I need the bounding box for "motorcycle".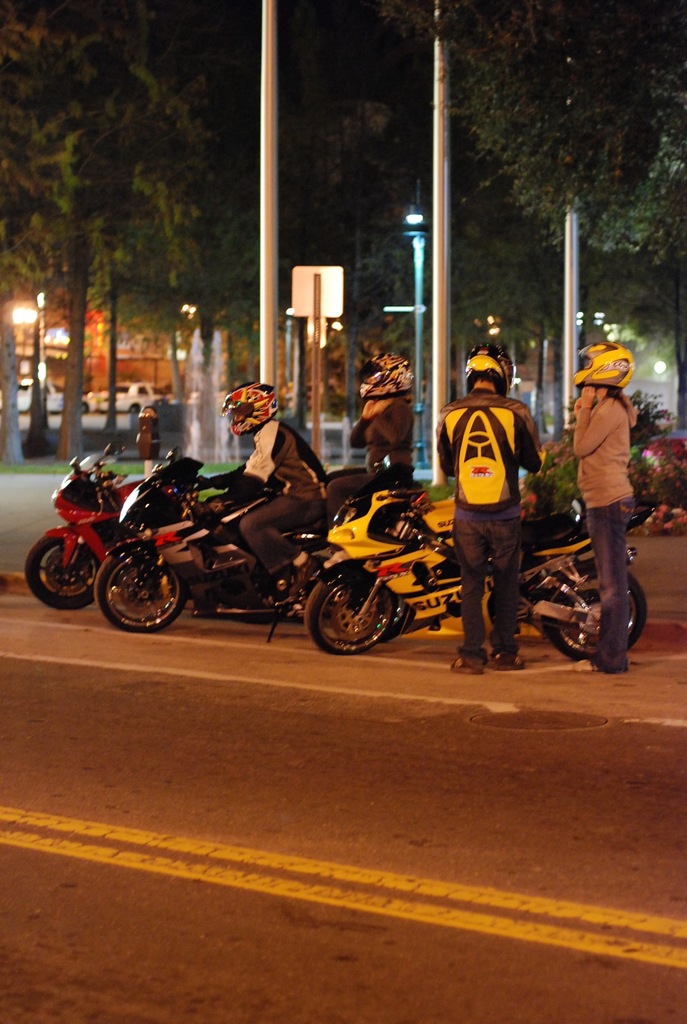
Here it is: pyautogui.locateOnScreen(303, 458, 647, 660).
